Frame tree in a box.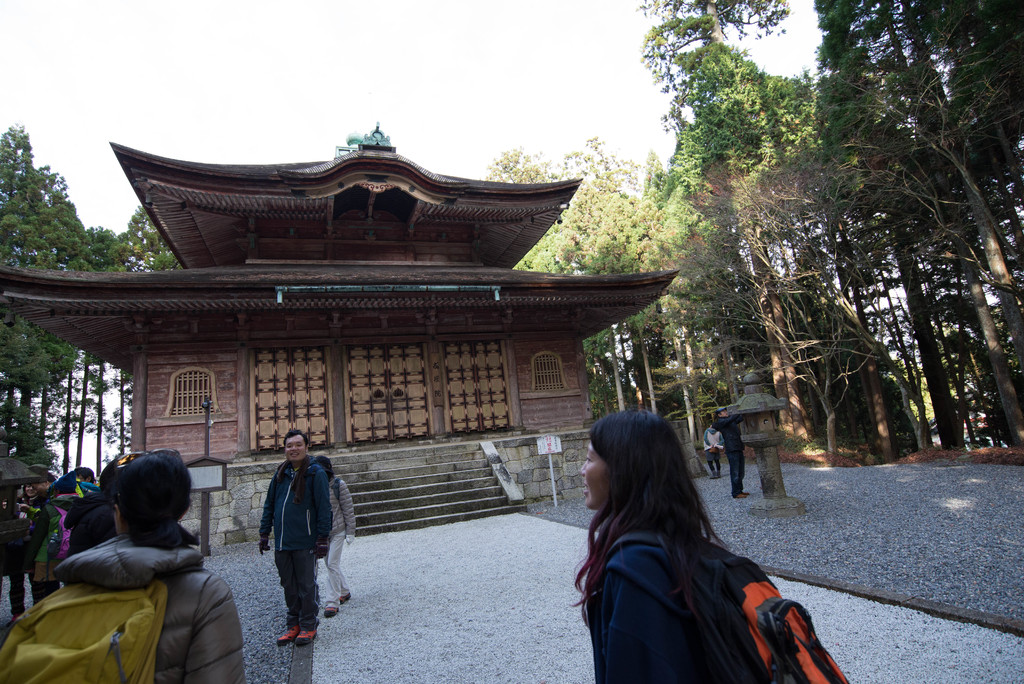
x1=820, y1=0, x2=1023, y2=161.
